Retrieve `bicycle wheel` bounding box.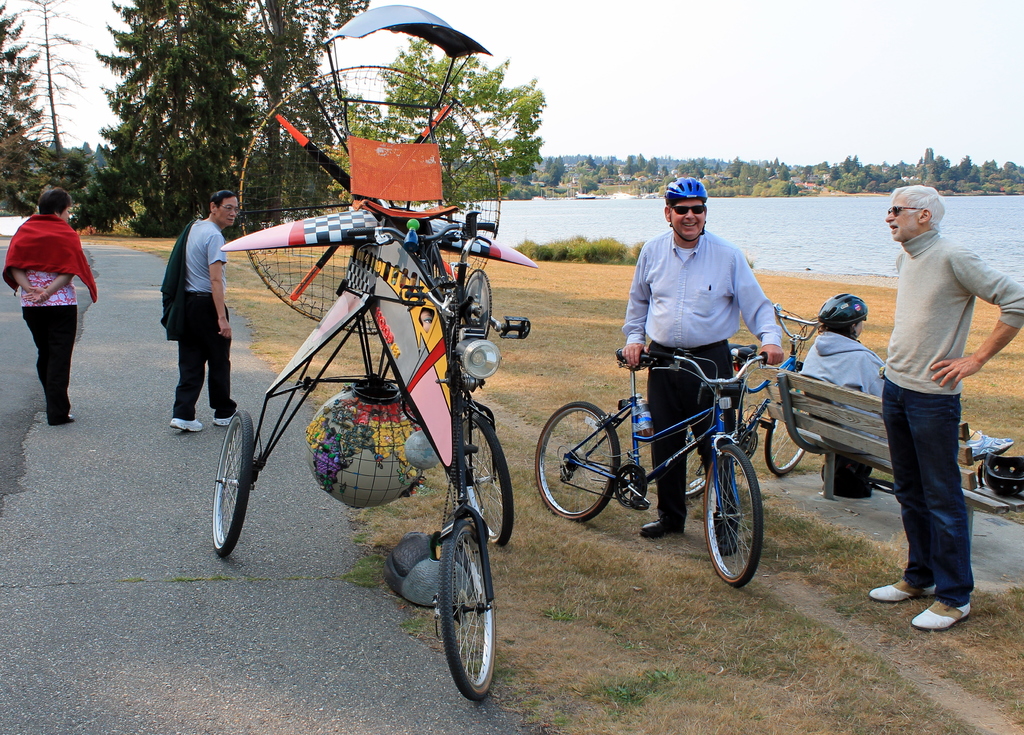
Bounding box: [452, 417, 517, 556].
